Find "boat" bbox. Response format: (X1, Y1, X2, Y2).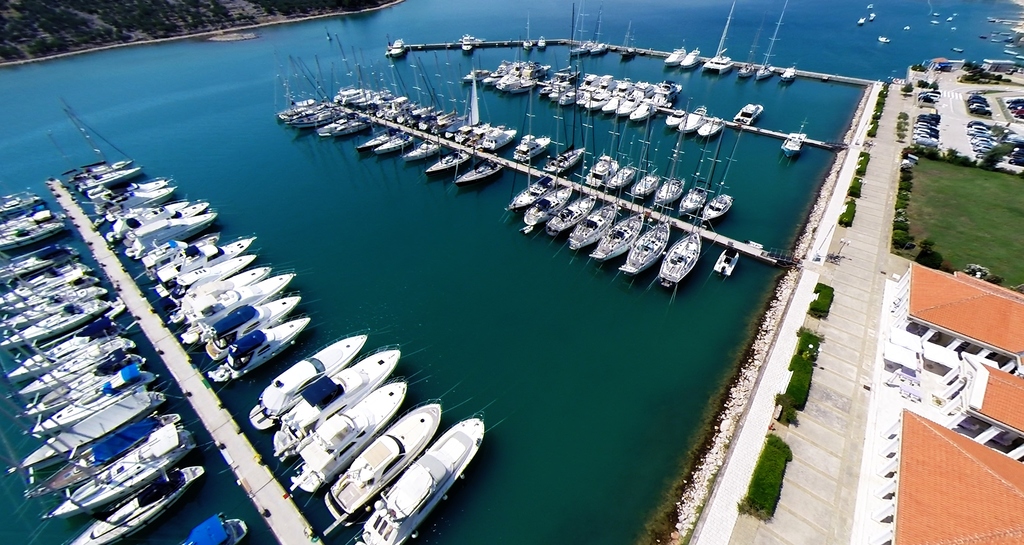
(63, 102, 135, 182).
